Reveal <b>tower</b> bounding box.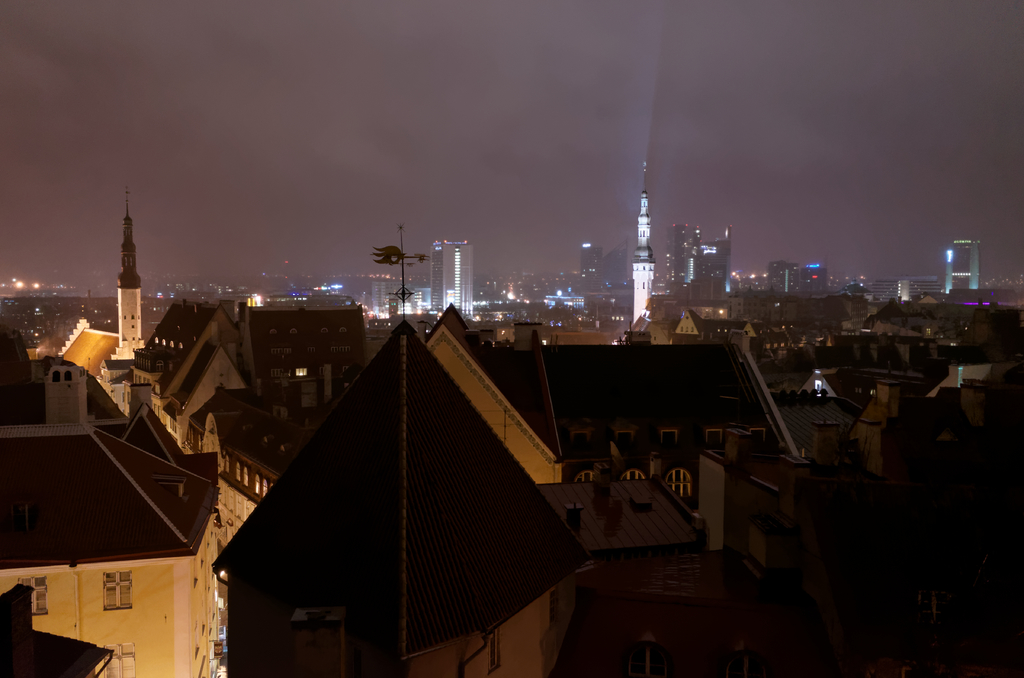
Revealed: pyautogui.locateOnScreen(634, 162, 657, 333).
